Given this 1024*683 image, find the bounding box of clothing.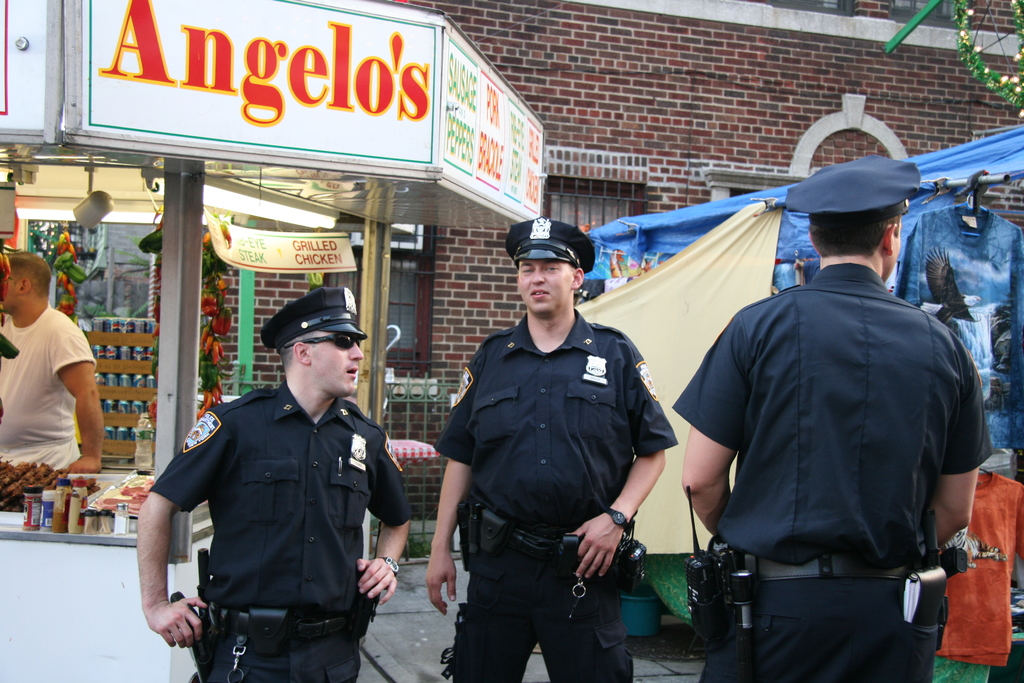
box(671, 266, 992, 675).
